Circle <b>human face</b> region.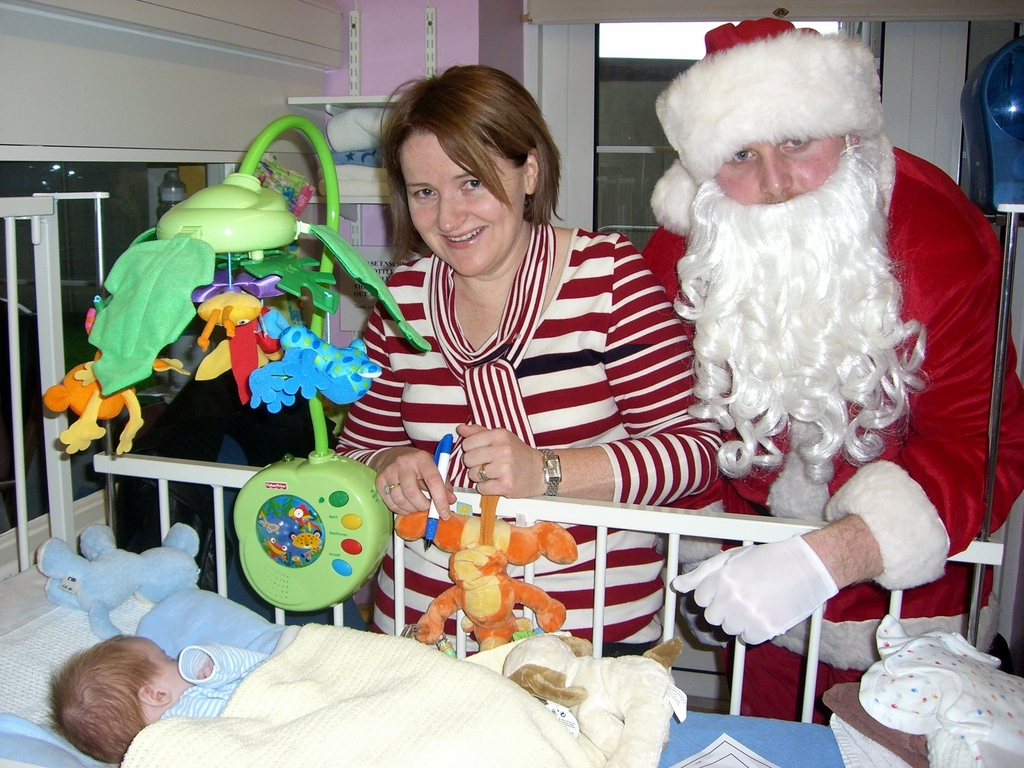
Region: 106 637 195 691.
